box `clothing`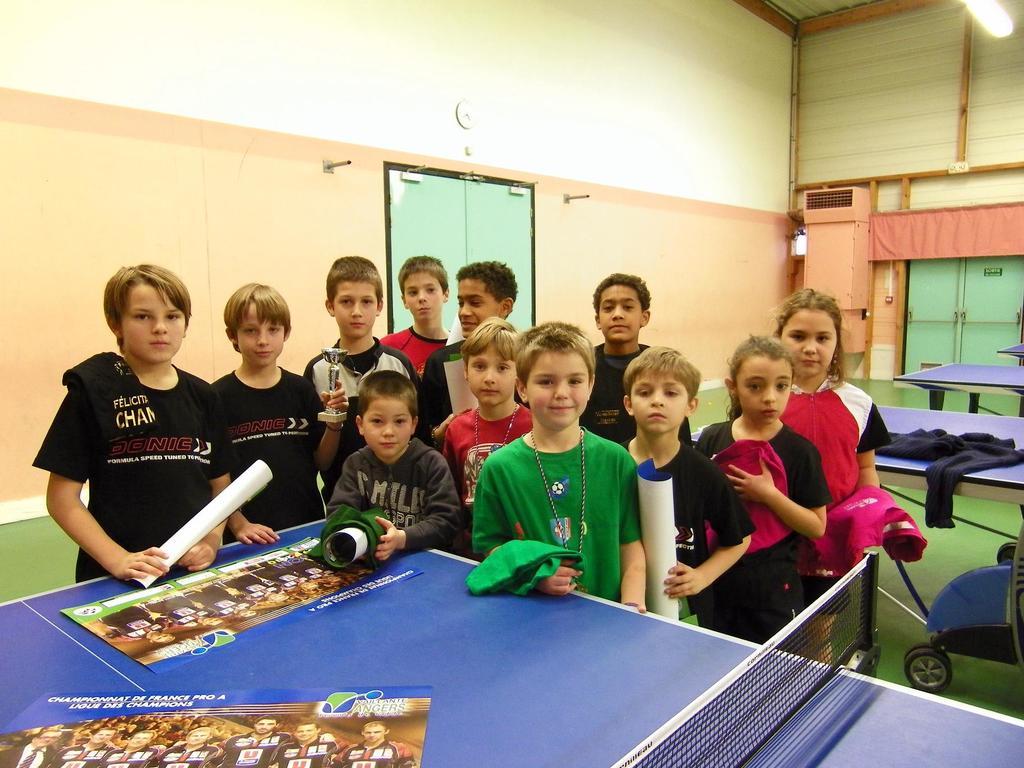
(440,409,532,522)
